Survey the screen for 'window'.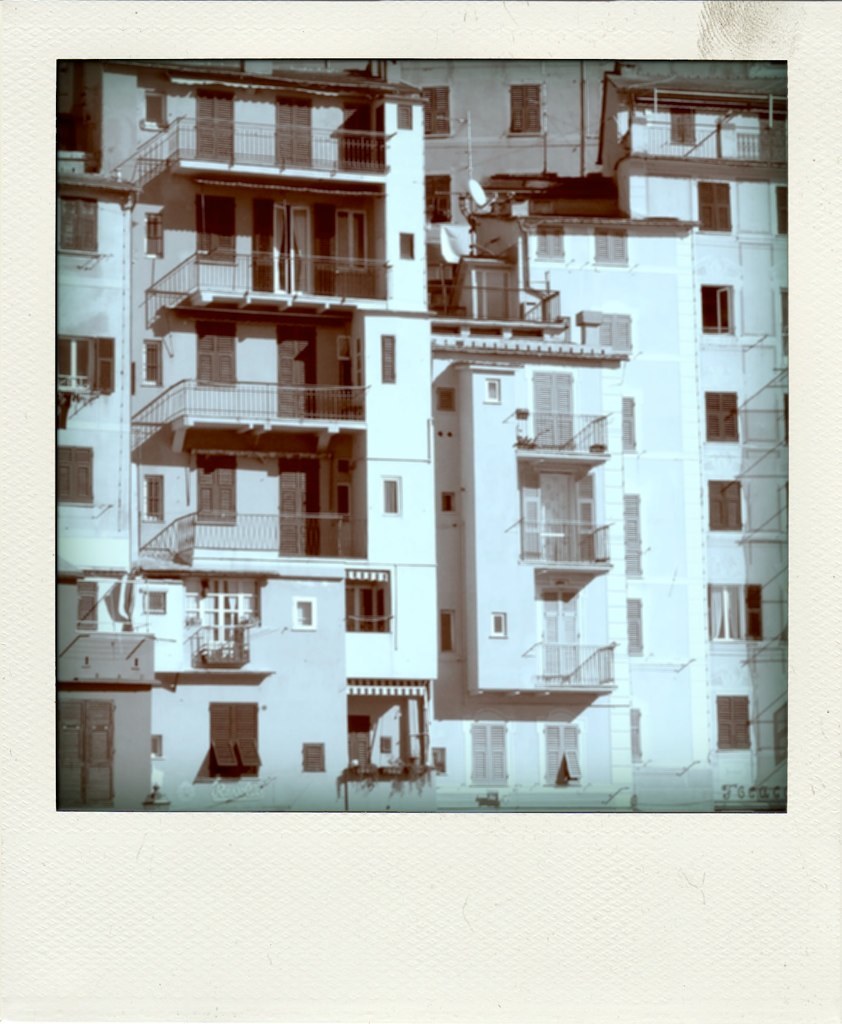
Survey found: (722,683,757,791).
